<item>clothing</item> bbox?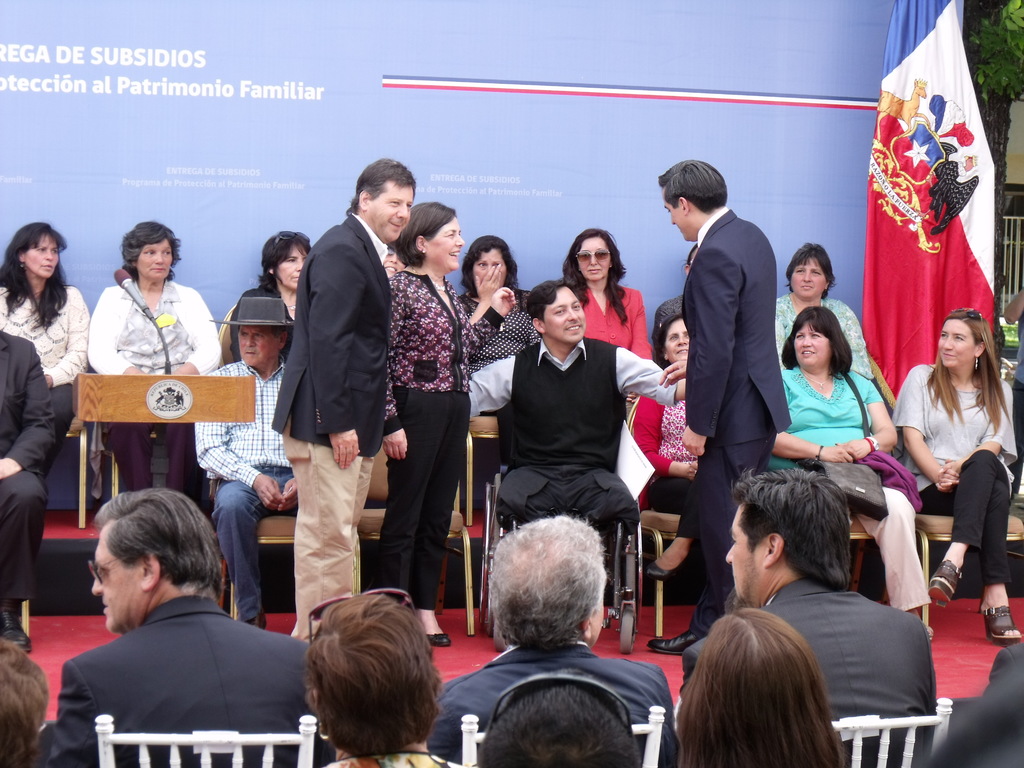
x1=575, y1=283, x2=655, y2=364
